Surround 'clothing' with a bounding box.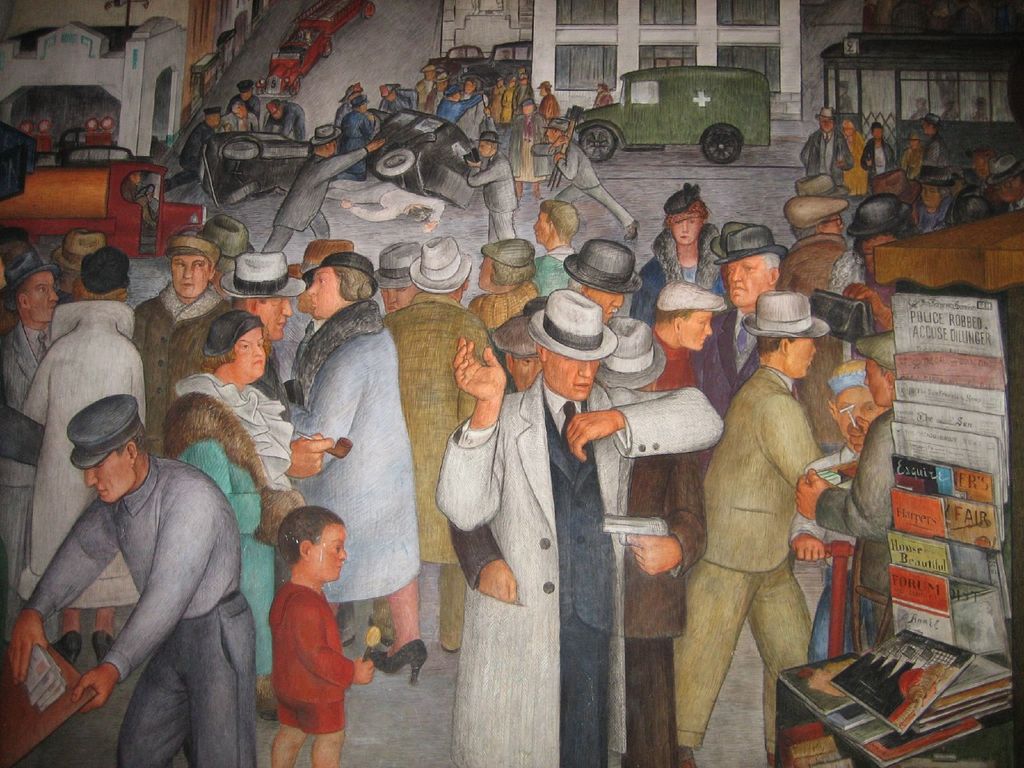
bbox=[24, 300, 140, 601].
